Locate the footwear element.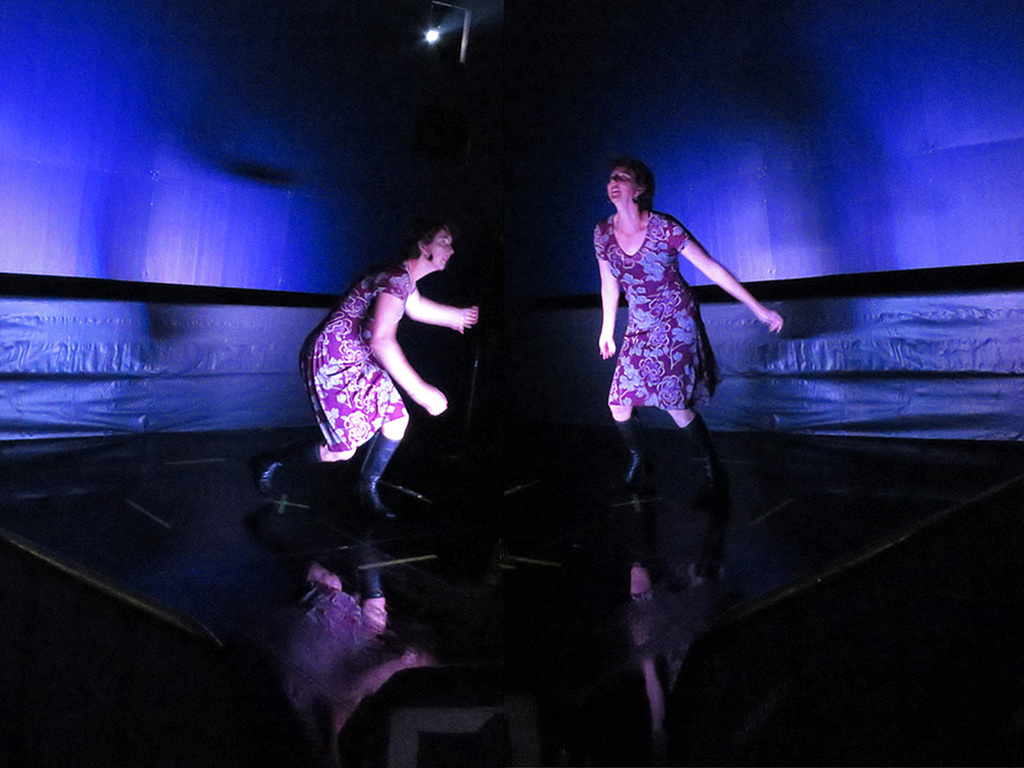
Element bbox: <box>680,410,729,491</box>.
